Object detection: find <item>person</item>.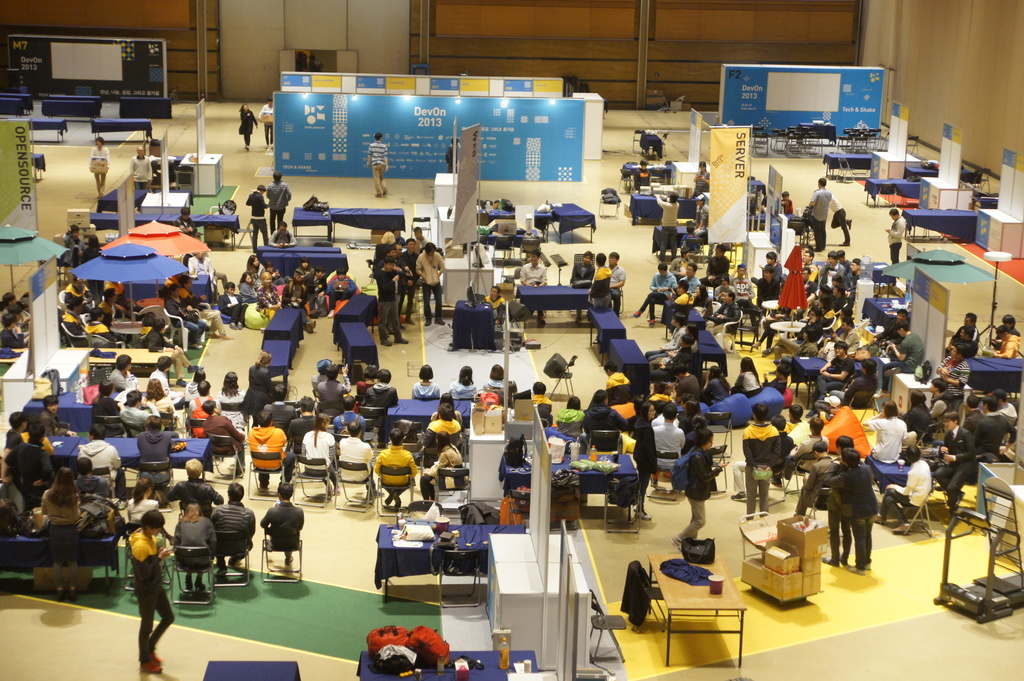
[left=131, top=312, right=154, bottom=349].
